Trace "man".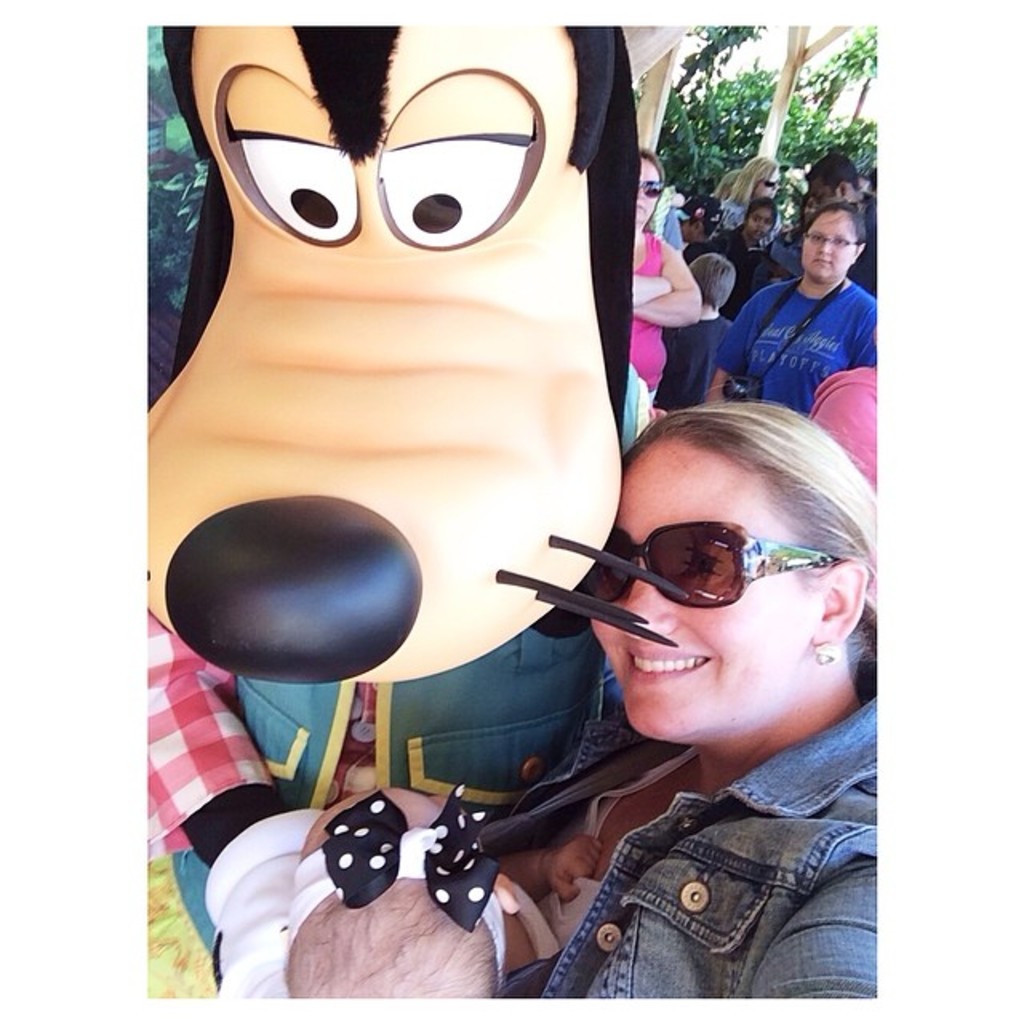
Traced to 718/189/890/414.
